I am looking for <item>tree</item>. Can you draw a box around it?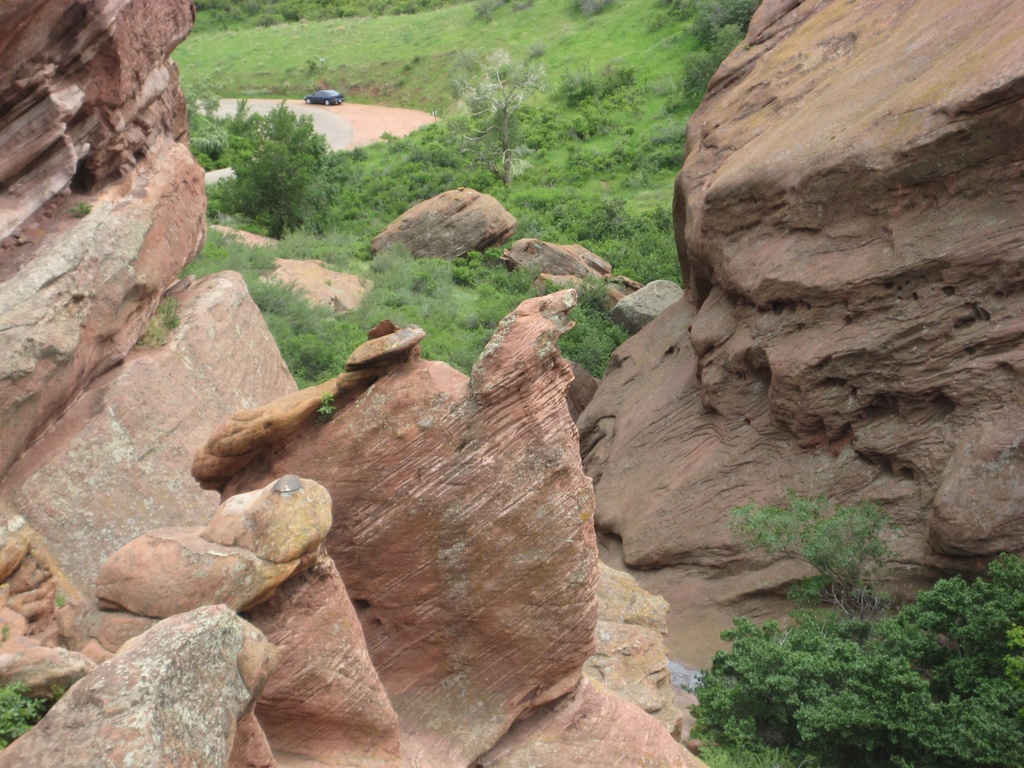
Sure, the bounding box is (x1=330, y1=115, x2=499, y2=250).
